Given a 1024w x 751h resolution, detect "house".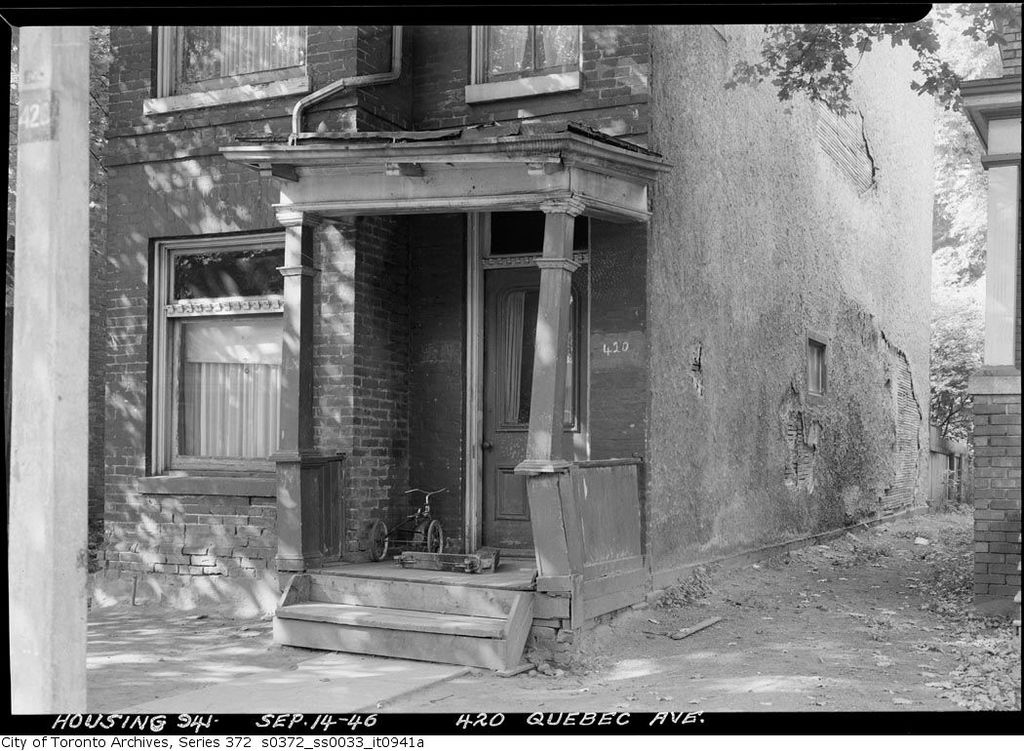
Rect(0, 6, 1023, 737).
